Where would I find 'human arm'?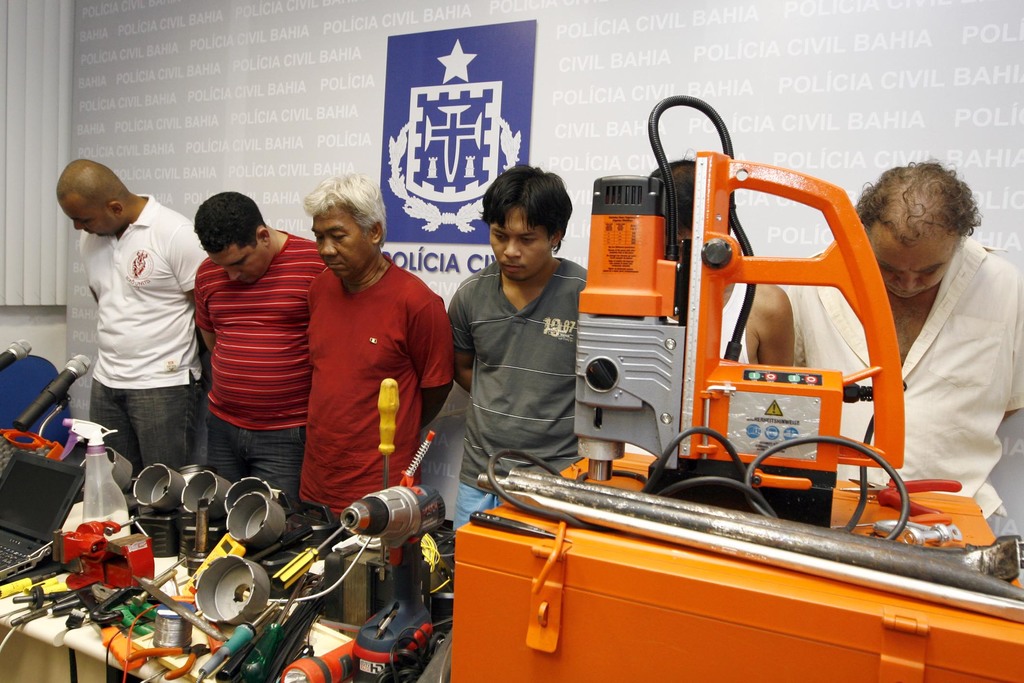
At bbox=[747, 279, 810, 383].
